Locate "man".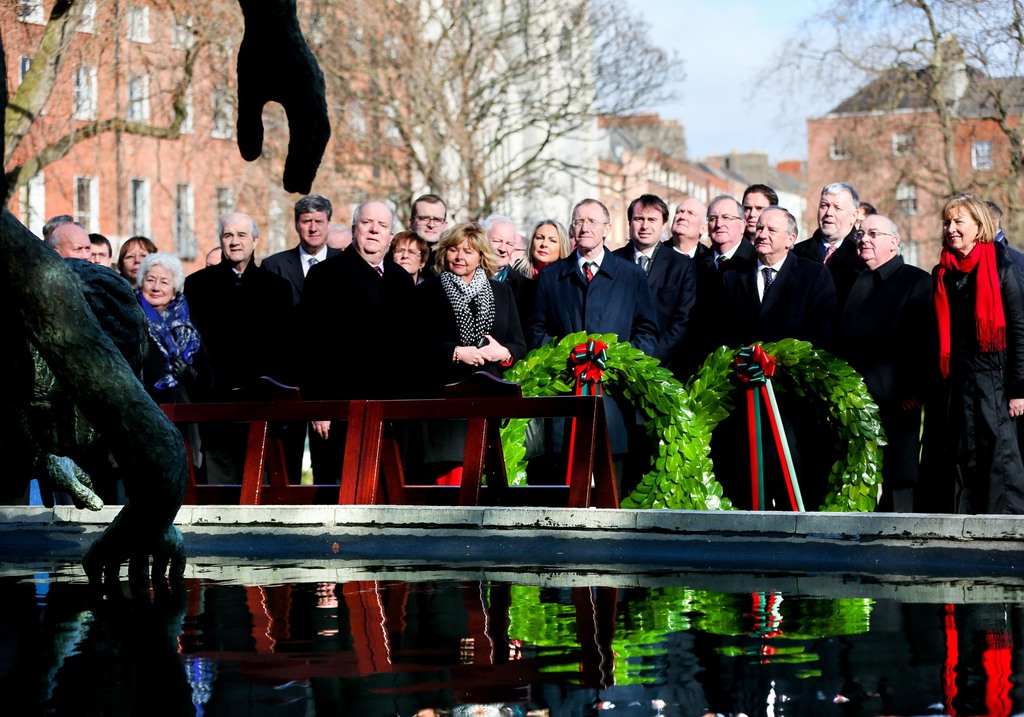
Bounding box: [x1=774, y1=179, x2=860, y2=490].
